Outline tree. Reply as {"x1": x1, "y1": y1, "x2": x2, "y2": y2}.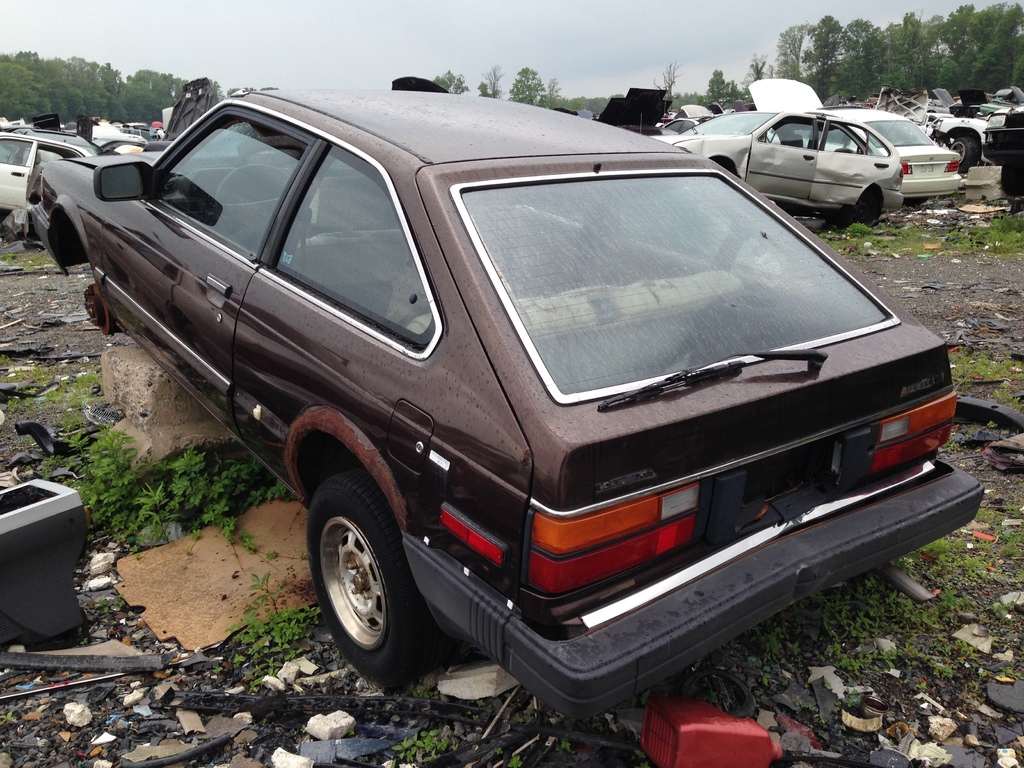
{"x1": 909, "y1": 15, "x2": 948, "y2": 97}.
